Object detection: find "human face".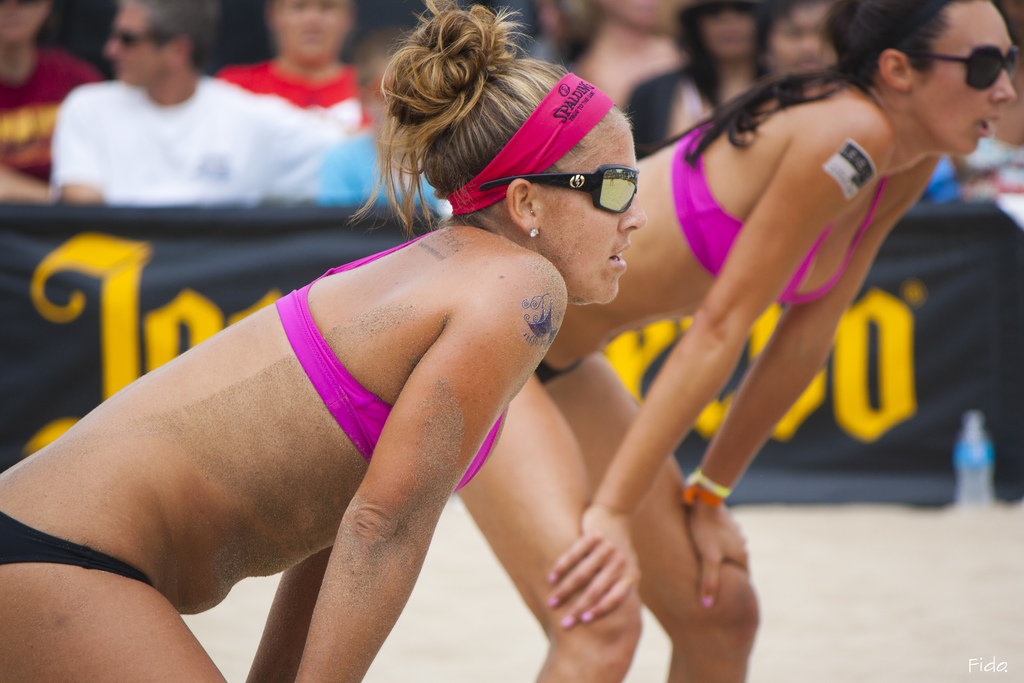
[769, 6, 829, 74].
